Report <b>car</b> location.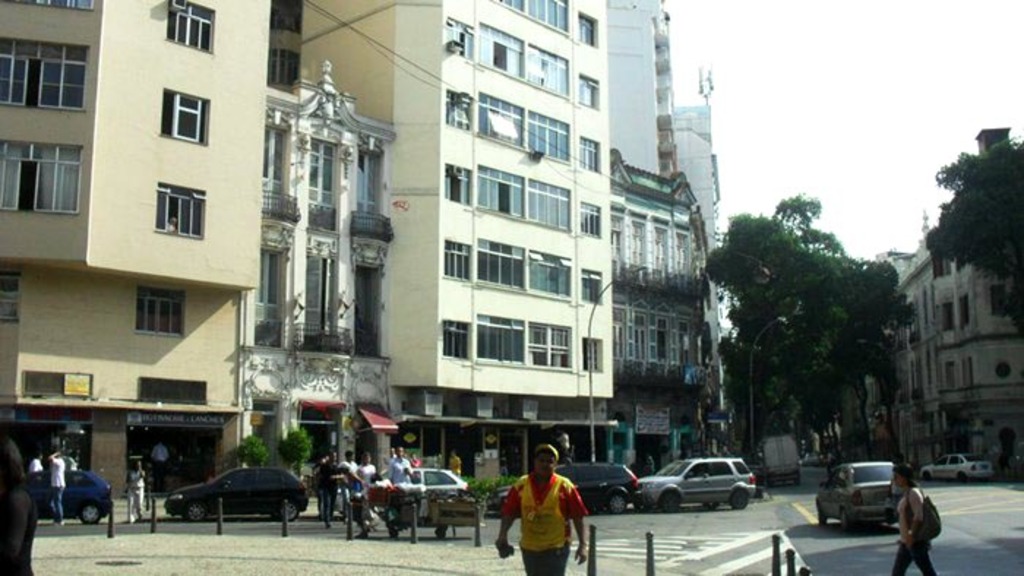
Report: 492,461,642,513.
